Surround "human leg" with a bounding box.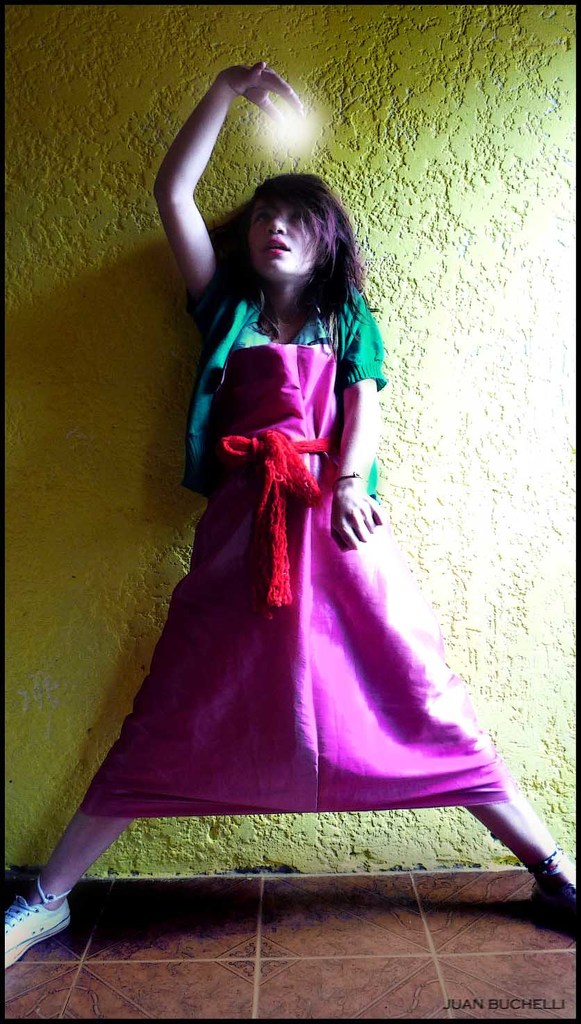
[0, 545, 234, 975].
